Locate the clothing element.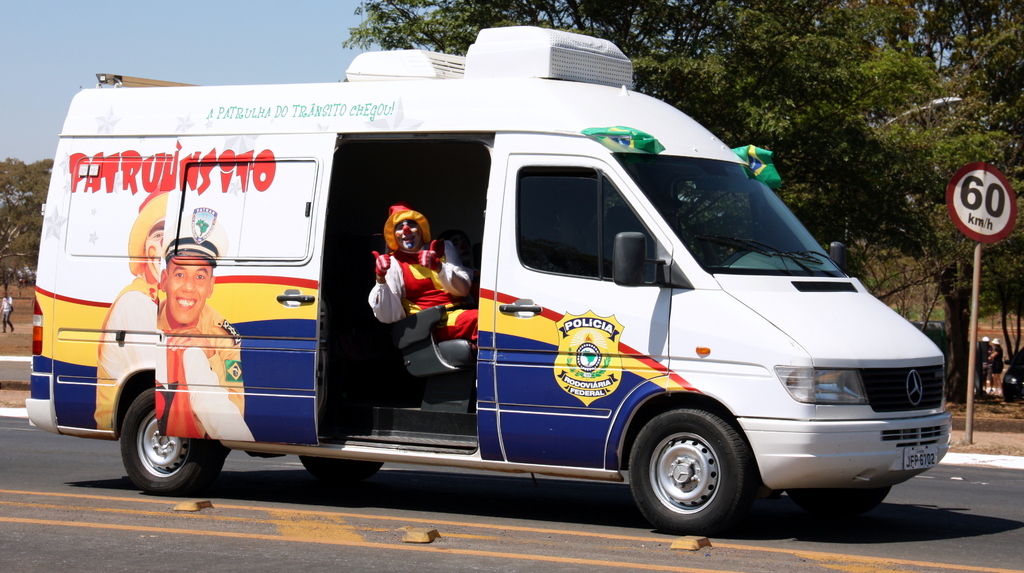
Element bbox: crop(369, 236, 478, 385).
